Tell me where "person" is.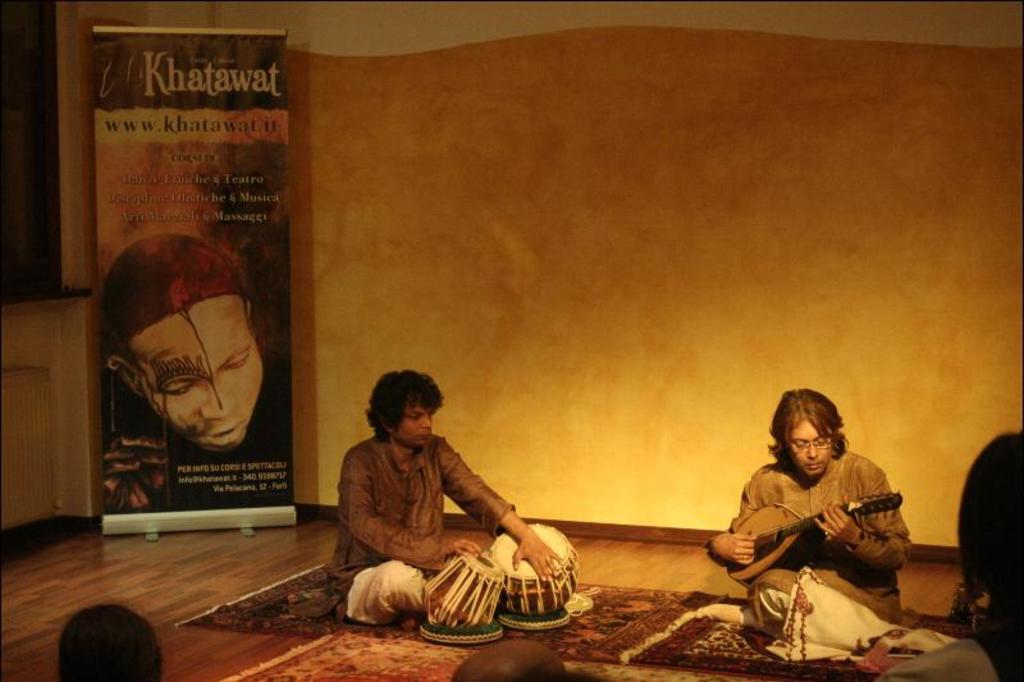
"person" is at 305 366 564 627.
